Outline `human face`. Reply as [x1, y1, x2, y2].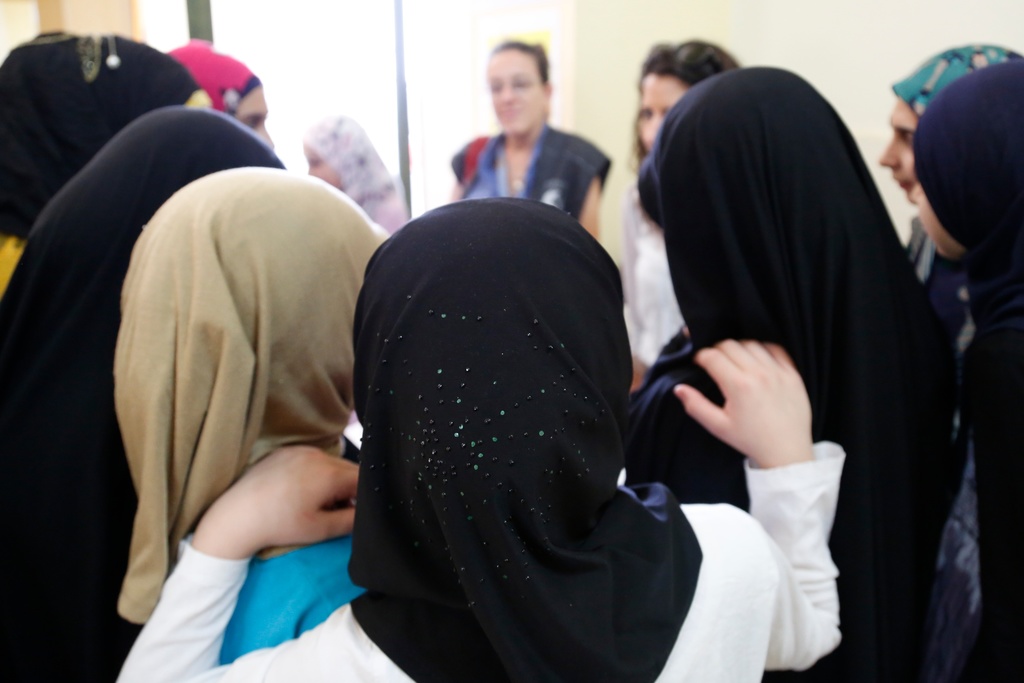
[307, 144, 346, 192].
